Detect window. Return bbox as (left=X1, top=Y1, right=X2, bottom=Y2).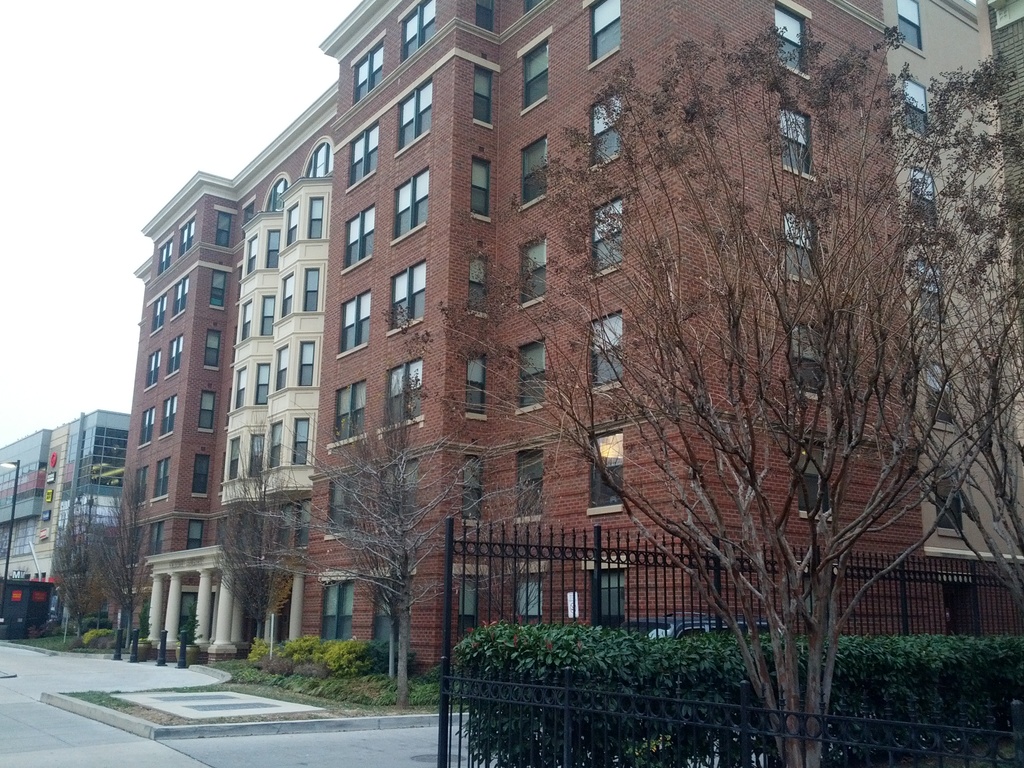
(left=335, top=285, right=374, bottom=357).
